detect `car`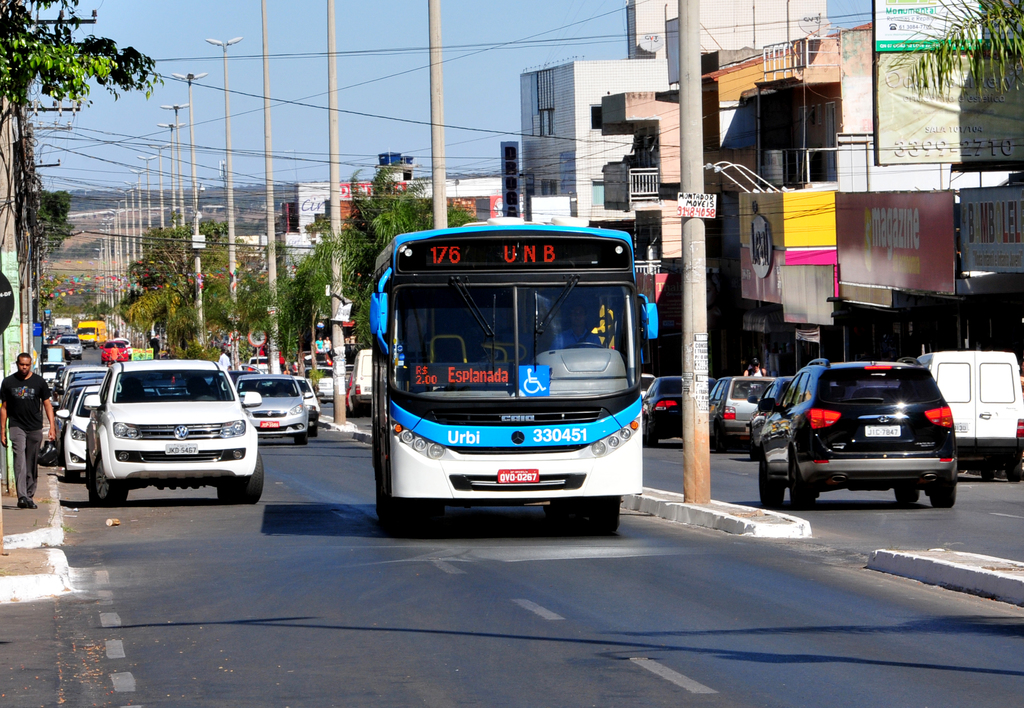
<box>640,374,719,447</box>
